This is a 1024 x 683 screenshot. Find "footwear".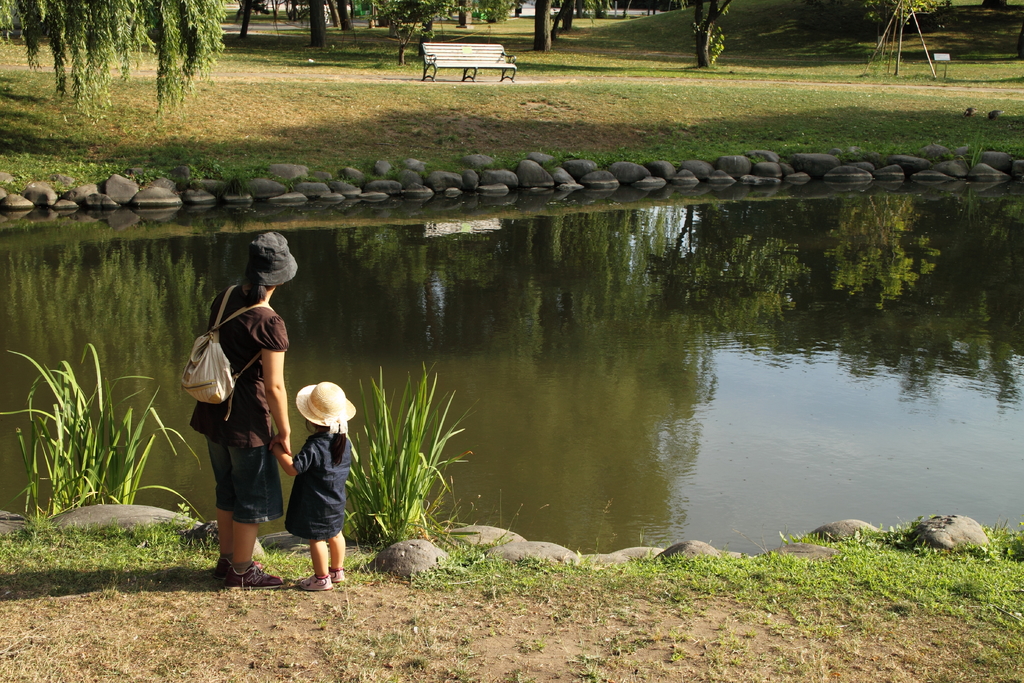
Bounding box: l=212, t=554, r=231, b=579.
